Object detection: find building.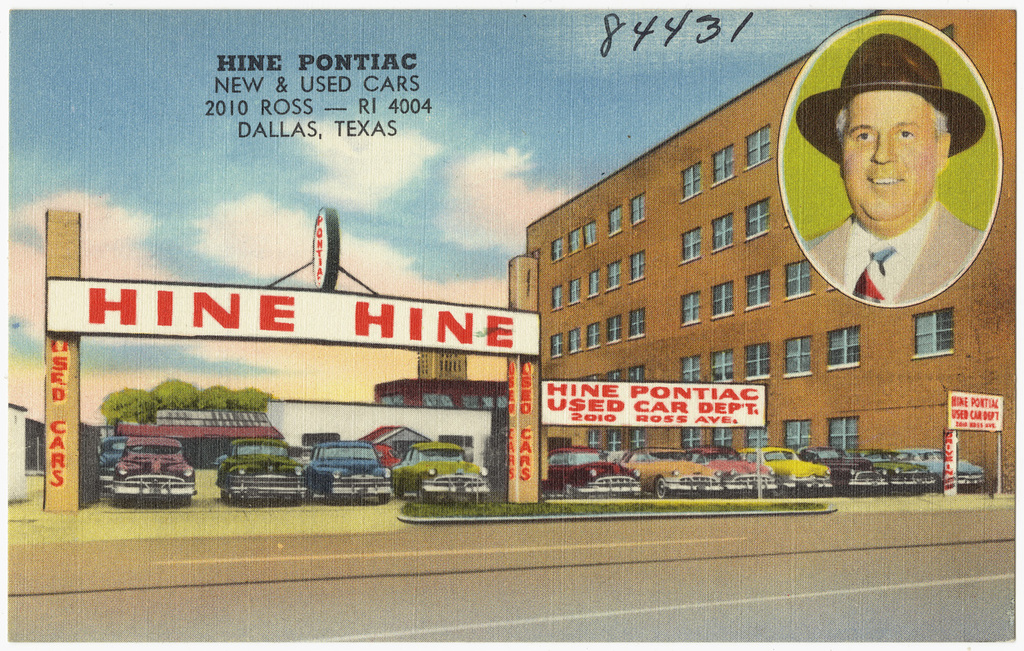
{"x1": 267, "y1": 336, "x2": 513, "y2": 493}.
